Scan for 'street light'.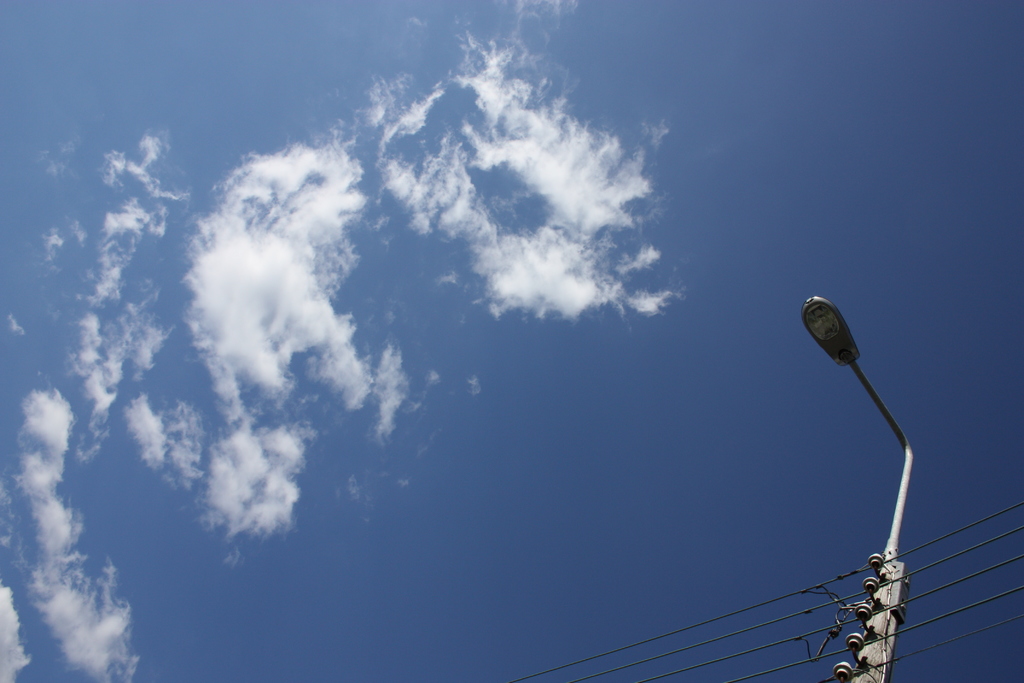
Scan result: box=[789, 254, 934, 678].
